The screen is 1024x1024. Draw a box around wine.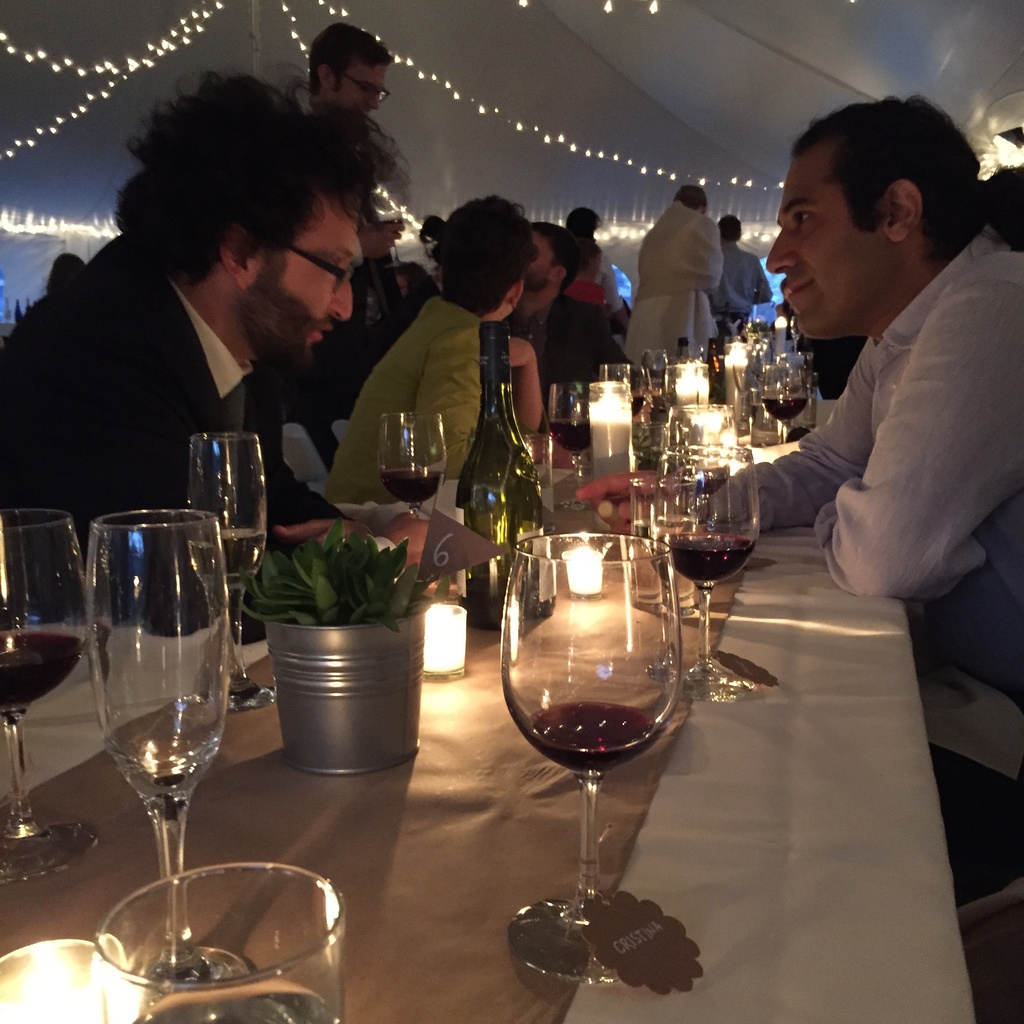
{"left": 191, "top": 527, "right": 265, "bottom": 588}.
